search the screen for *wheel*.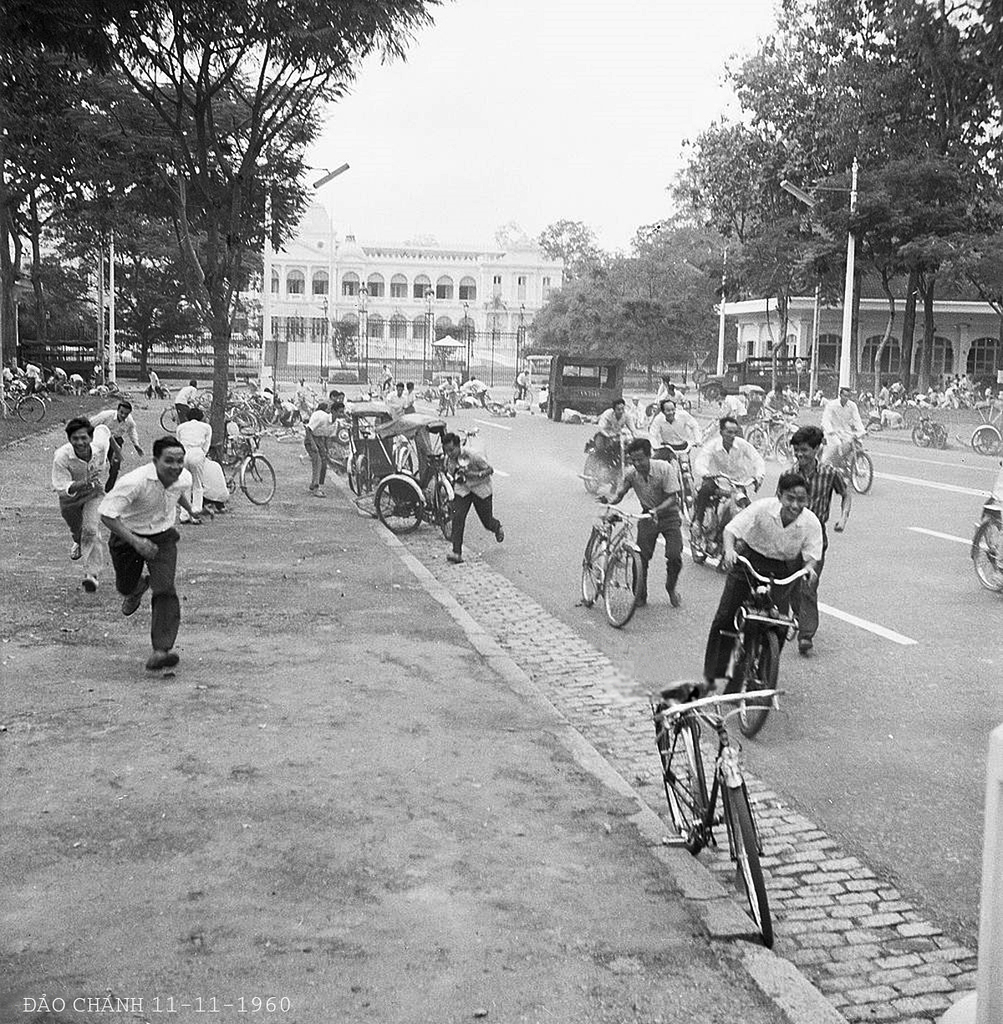
Found at [left=223, top=436, right=241, bottom=466].
